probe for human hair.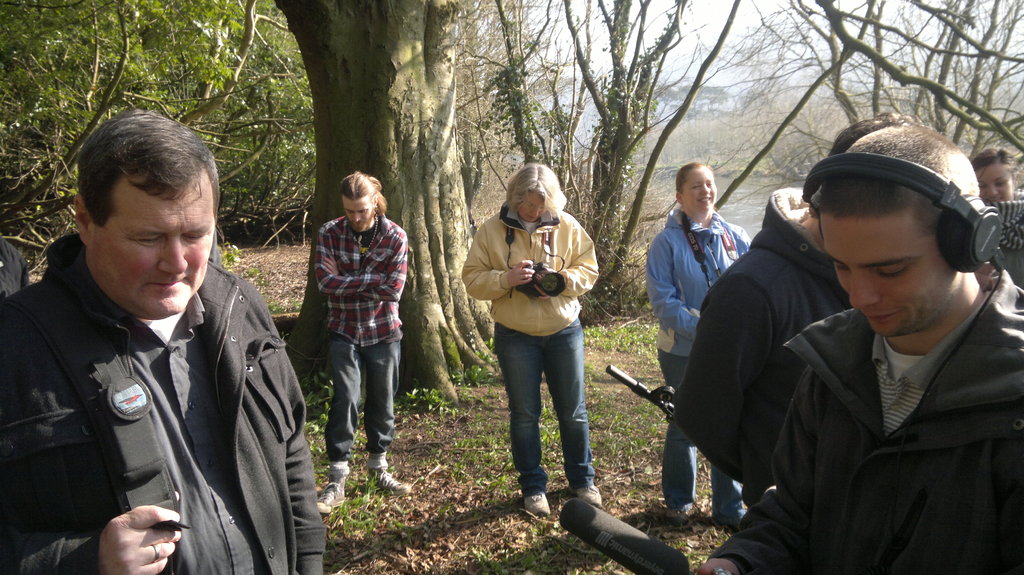
Probe result: rect(812, 123, 981, 232).
